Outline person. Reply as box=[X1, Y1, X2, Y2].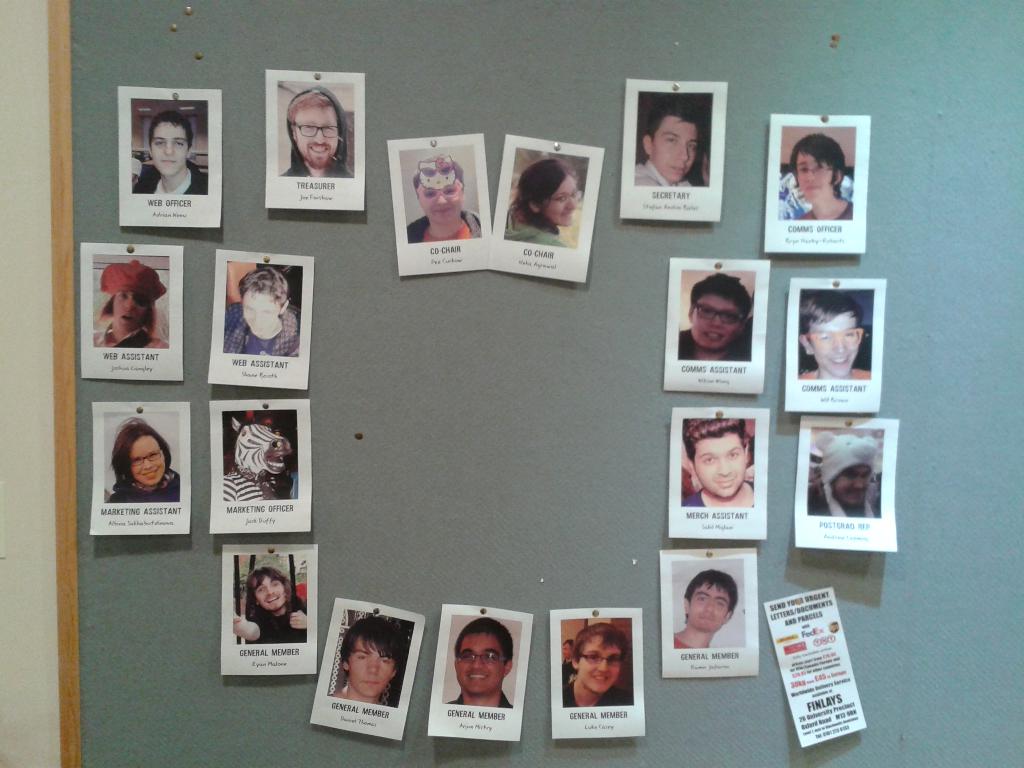
box=[630, 88, 710, 184].
